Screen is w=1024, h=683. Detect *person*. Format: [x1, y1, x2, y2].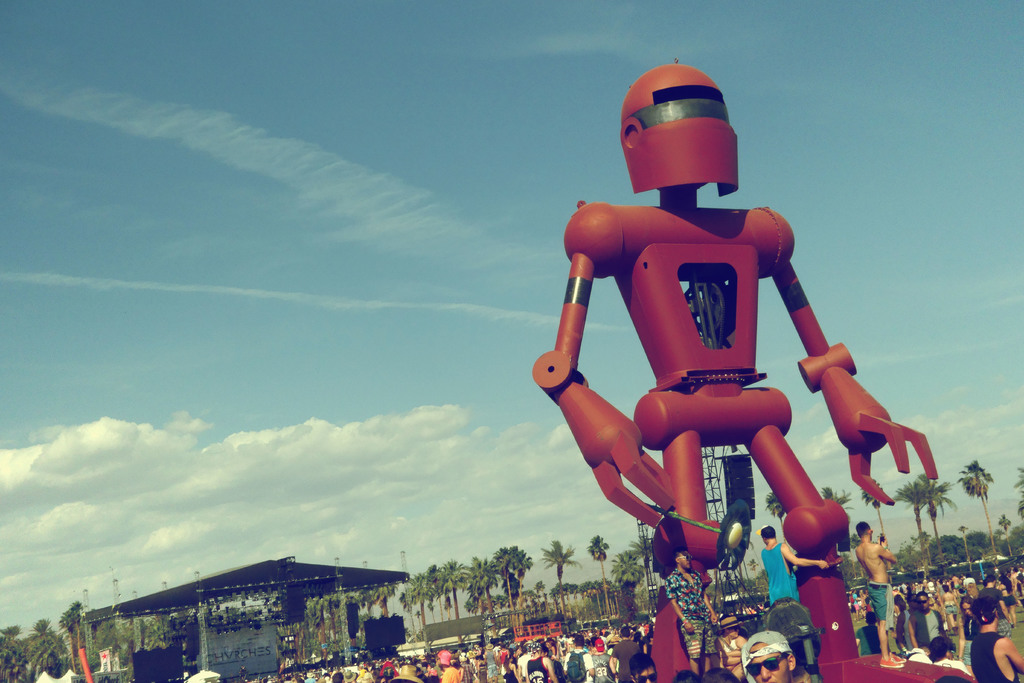
[728, 626, 825, 682].
